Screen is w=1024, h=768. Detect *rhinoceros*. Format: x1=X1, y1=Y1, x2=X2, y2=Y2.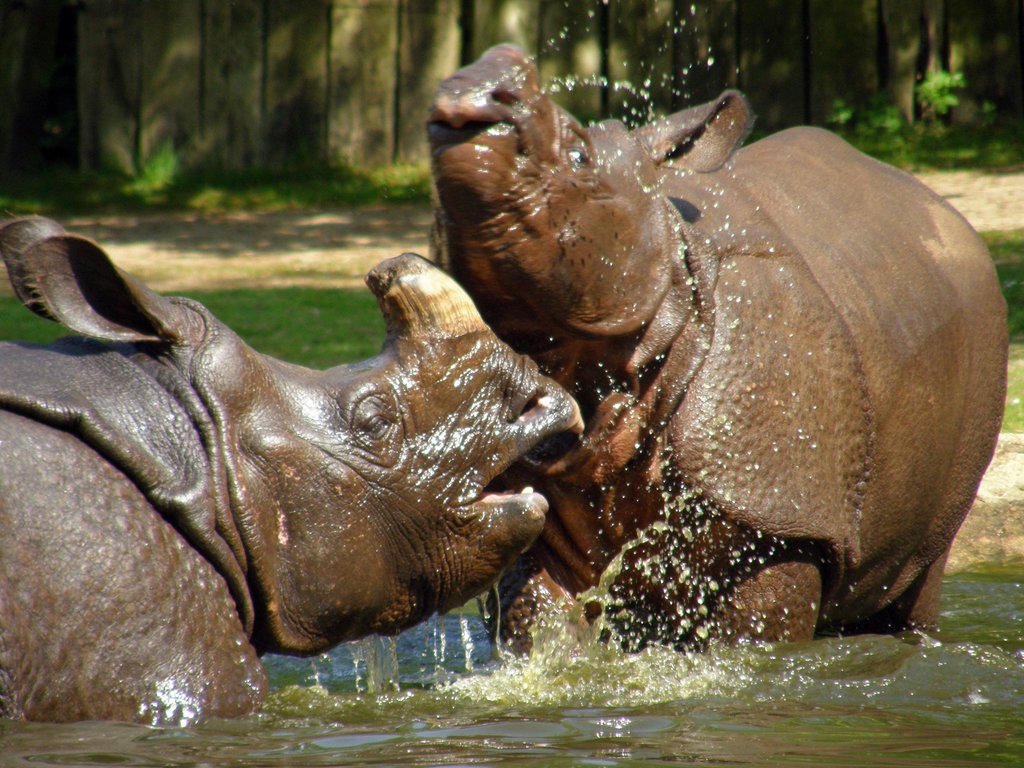
x1=0, y1=210, x2=586, y2=733.
